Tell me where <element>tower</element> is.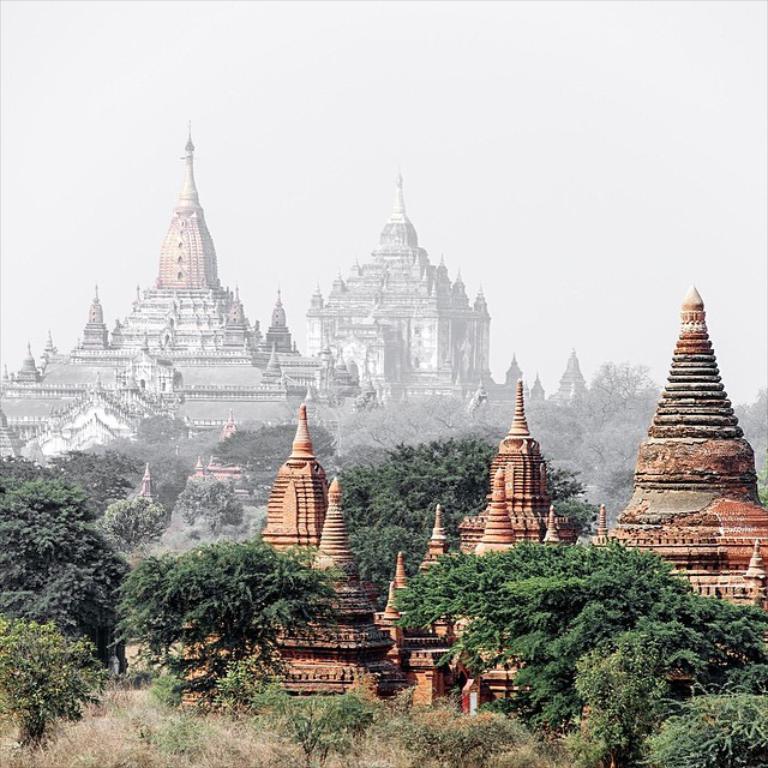
<element>tower</element> is at BBox(490, 382, 547, 508).
